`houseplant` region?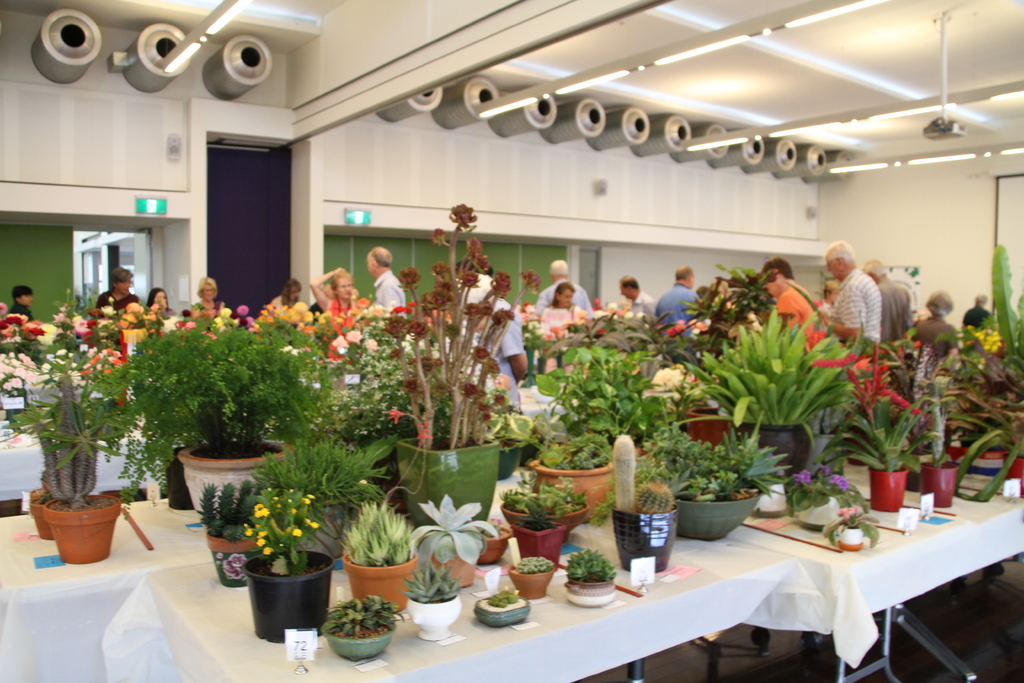
BBox(88, 304, 350, 517)
